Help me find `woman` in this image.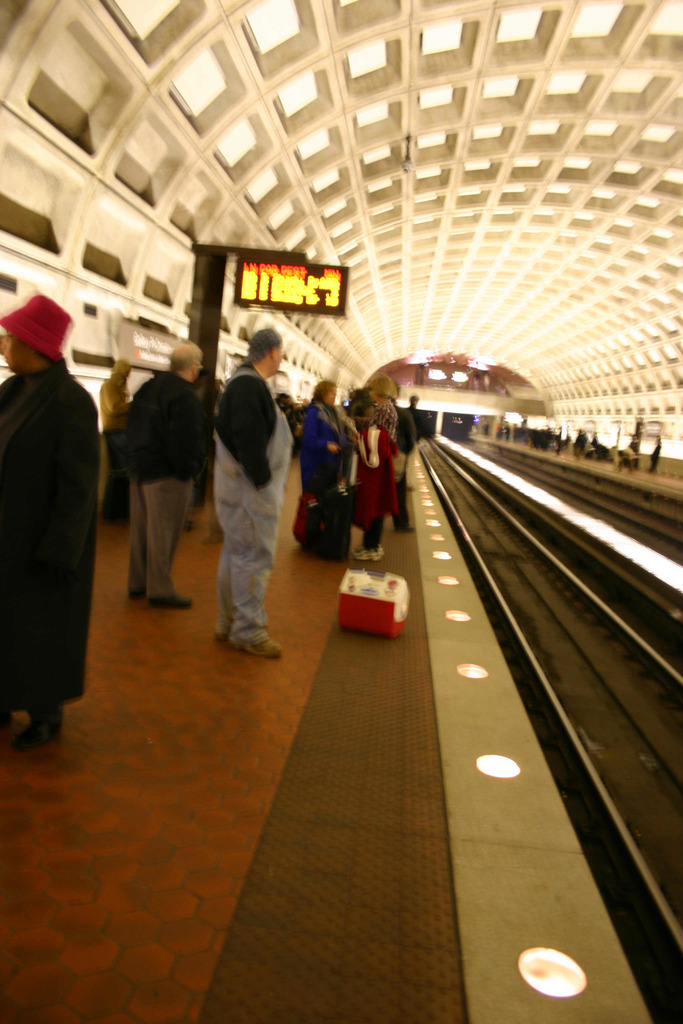
Found it: bbox=[343, 379, 412, 556].
